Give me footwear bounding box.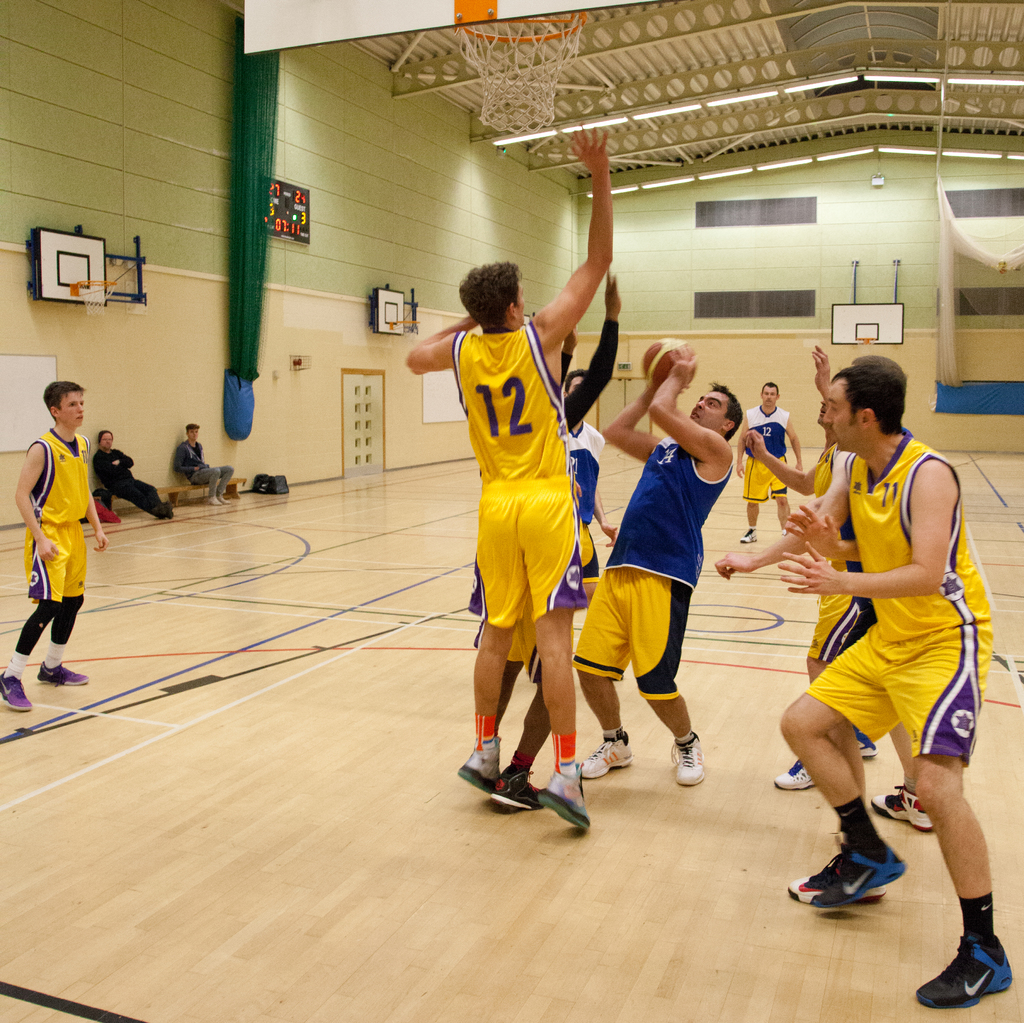
box=[870, 784, 932, 835].
